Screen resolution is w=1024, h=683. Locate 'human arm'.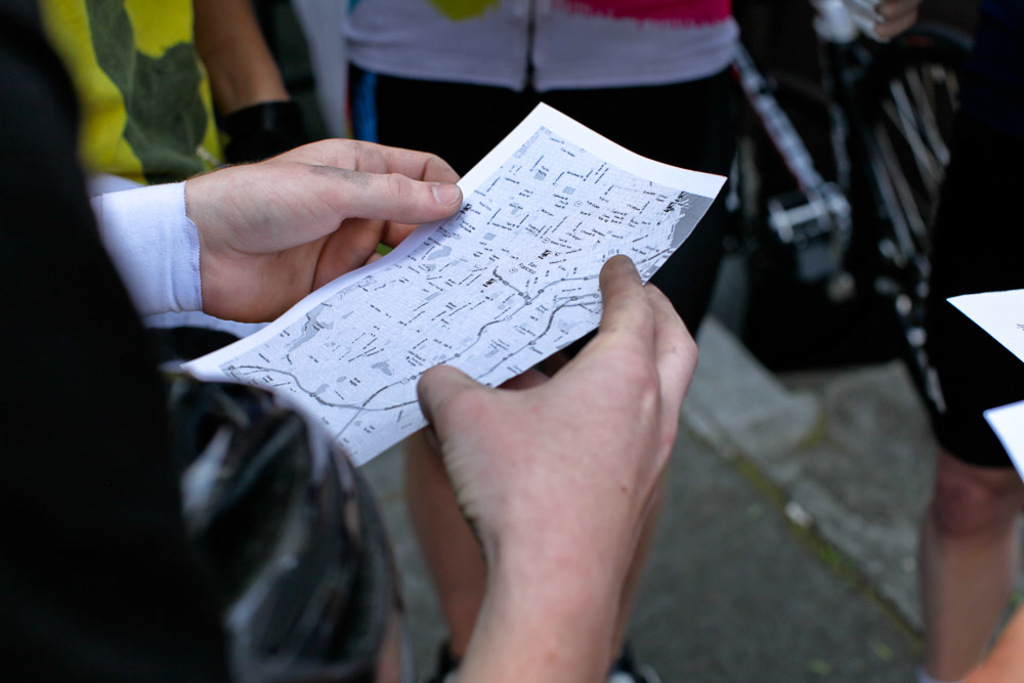
bbox=[186, 0, 339, 184].
